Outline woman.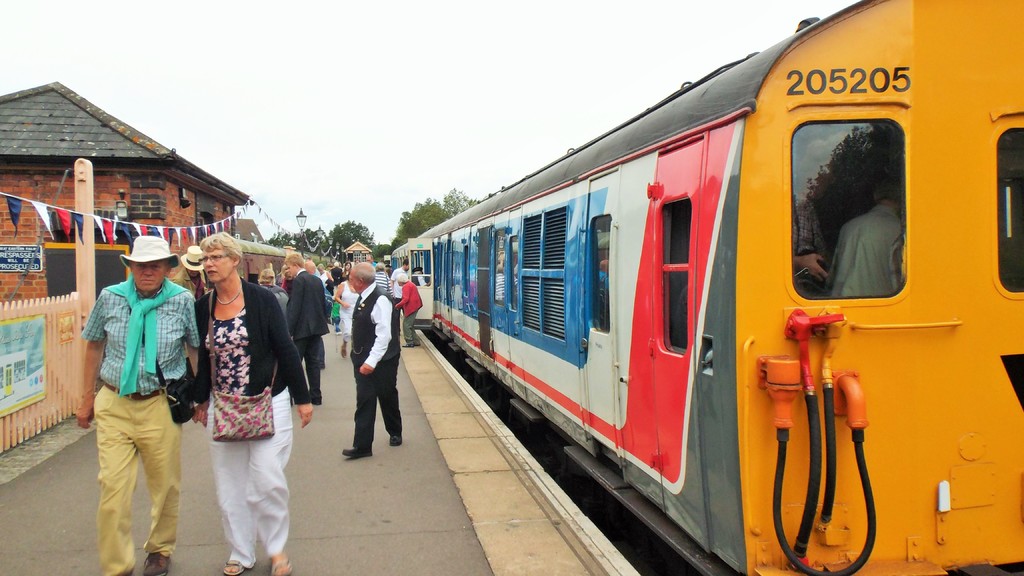
Outline: bbox=(170, 244, 209, 298).
